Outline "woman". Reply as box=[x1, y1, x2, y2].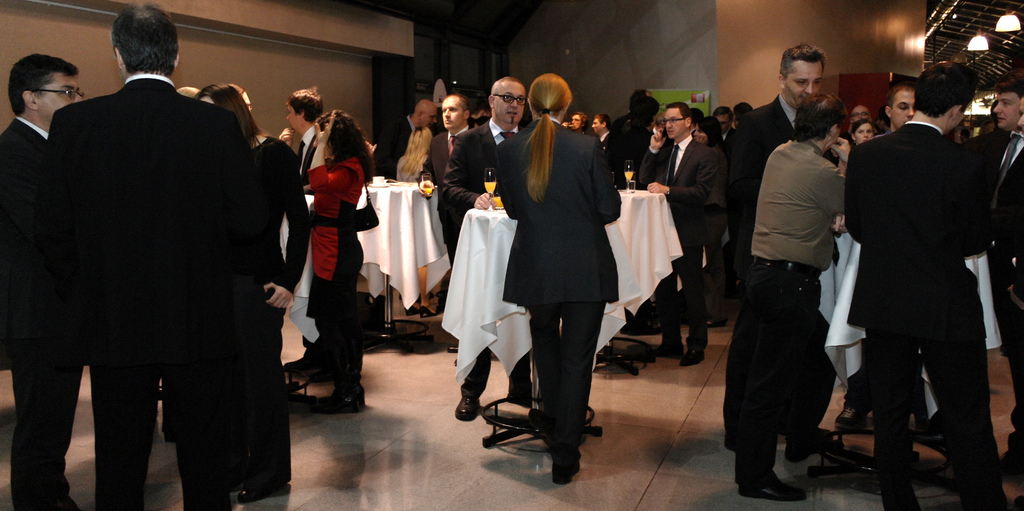
box=[501, 77, 626, 471].
